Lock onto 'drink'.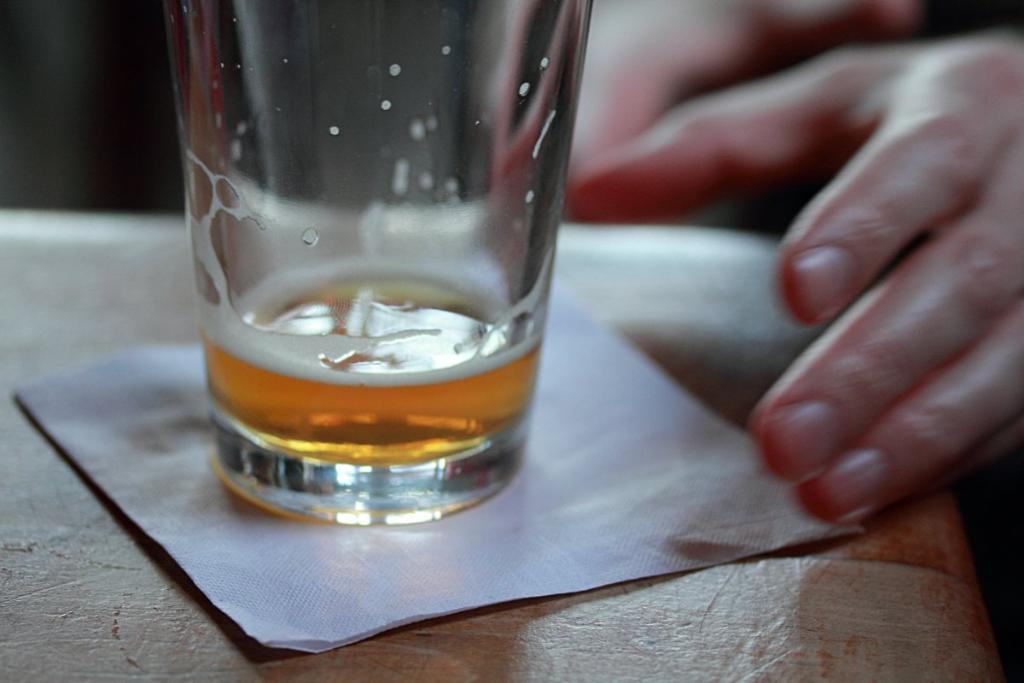
Locked: bbox(150, 21, 600, 504).
